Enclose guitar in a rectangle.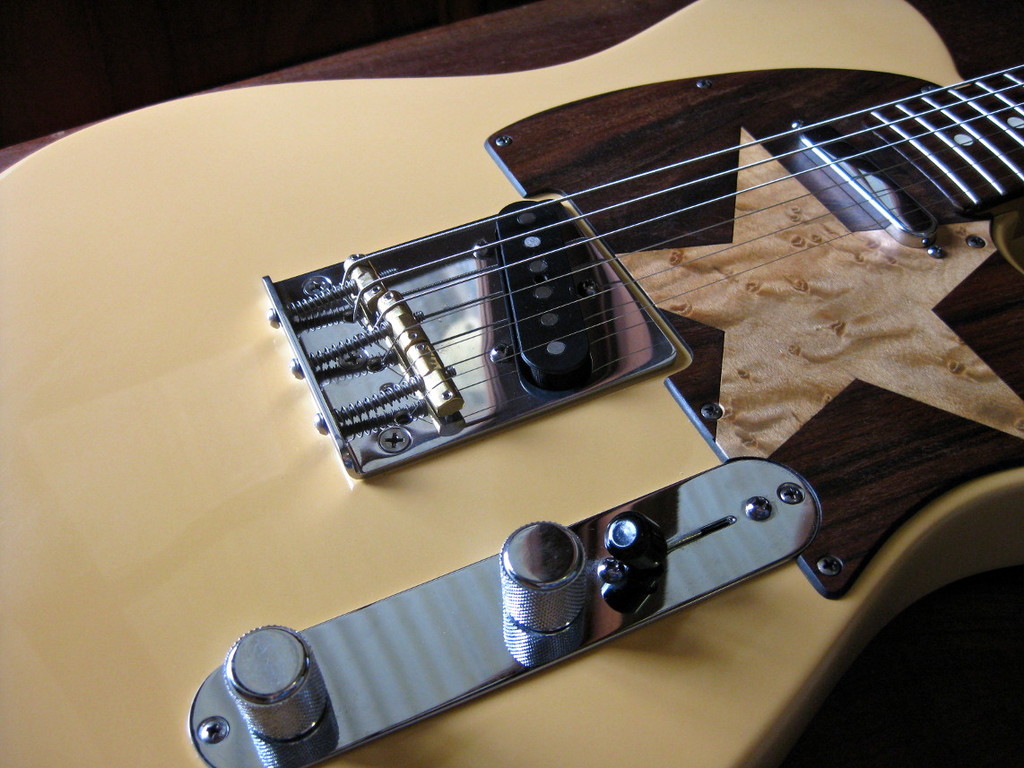
(40, 103, 1021, 764).
